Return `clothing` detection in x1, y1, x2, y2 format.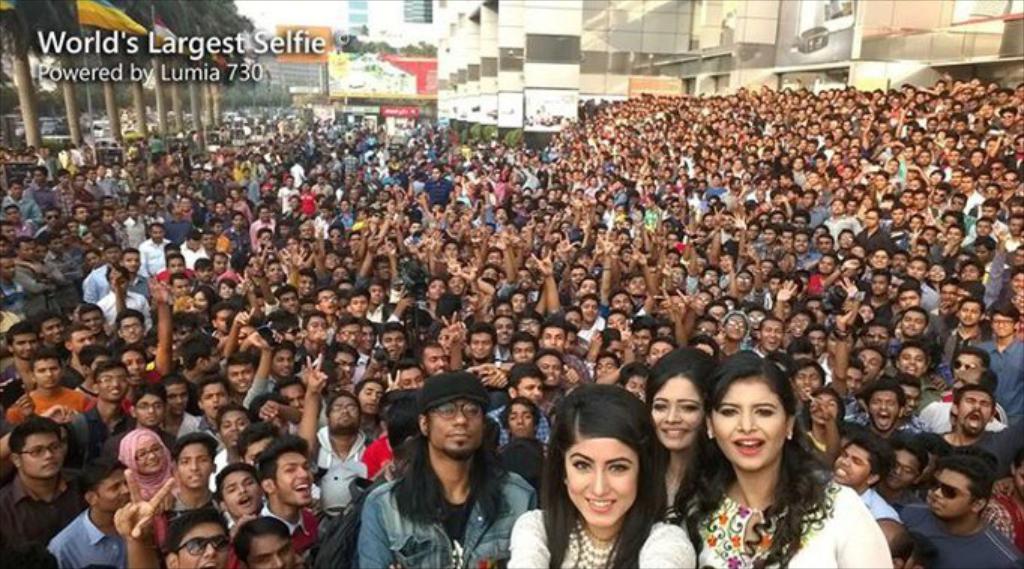
501, 500, 701, 567.
